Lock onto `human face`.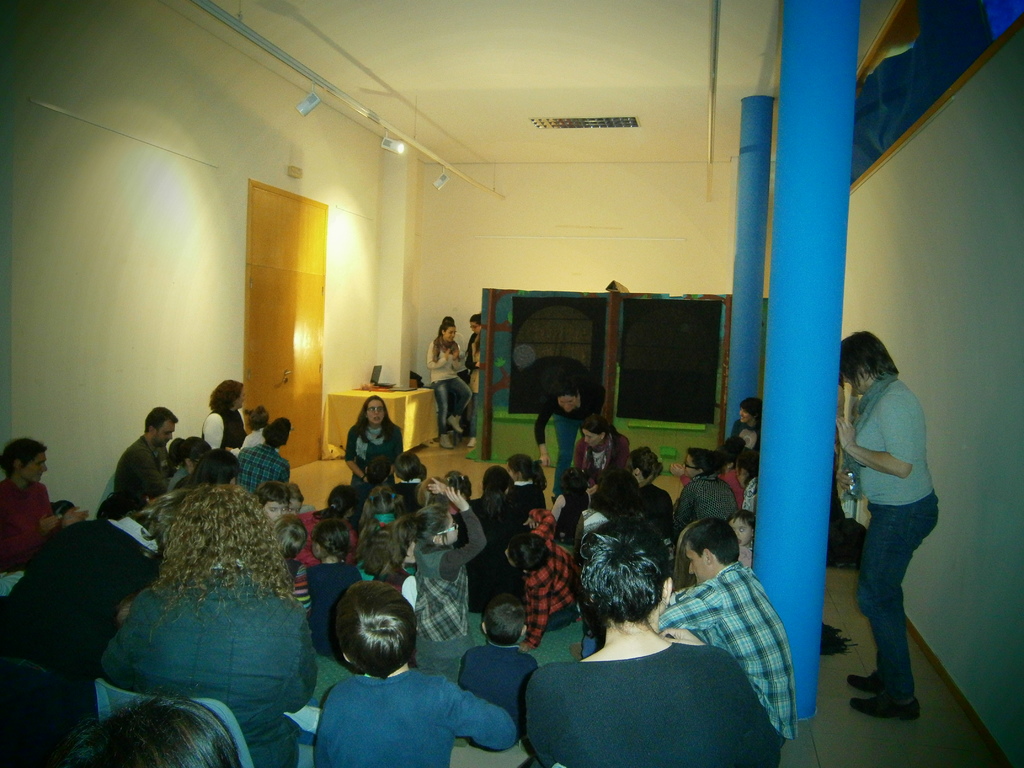
Locked: x1=19, y1=448, x2=47, y2=481.
